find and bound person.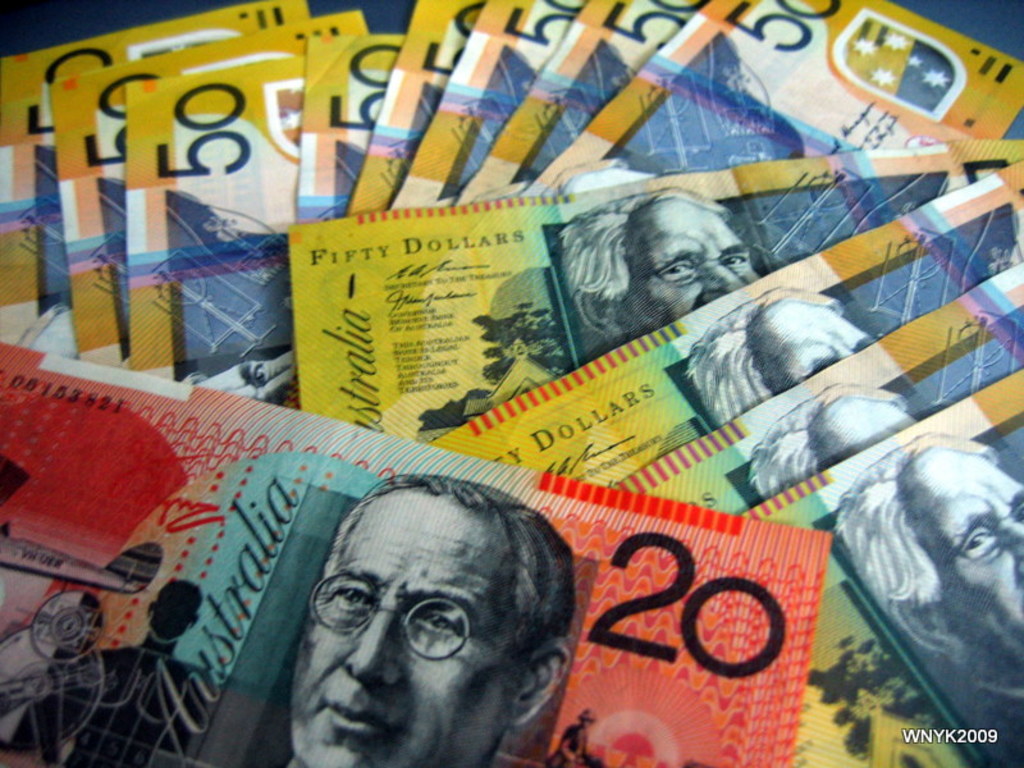
Bound: bbox(559, 184, 760, 348).
